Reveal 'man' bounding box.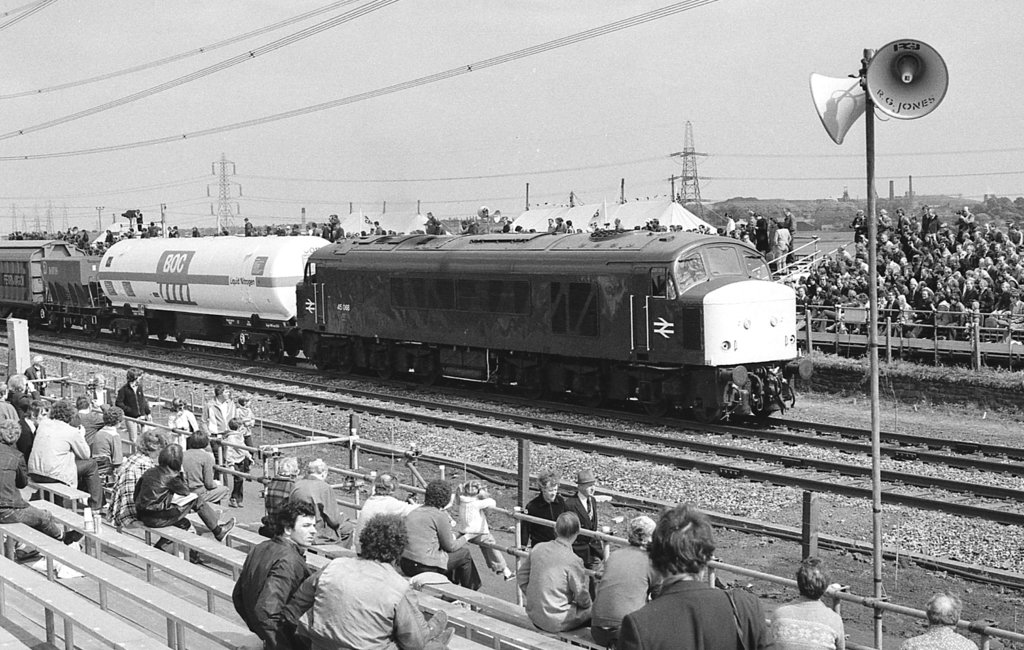
Revealed: bbox=(593, 512, 667, 645).
